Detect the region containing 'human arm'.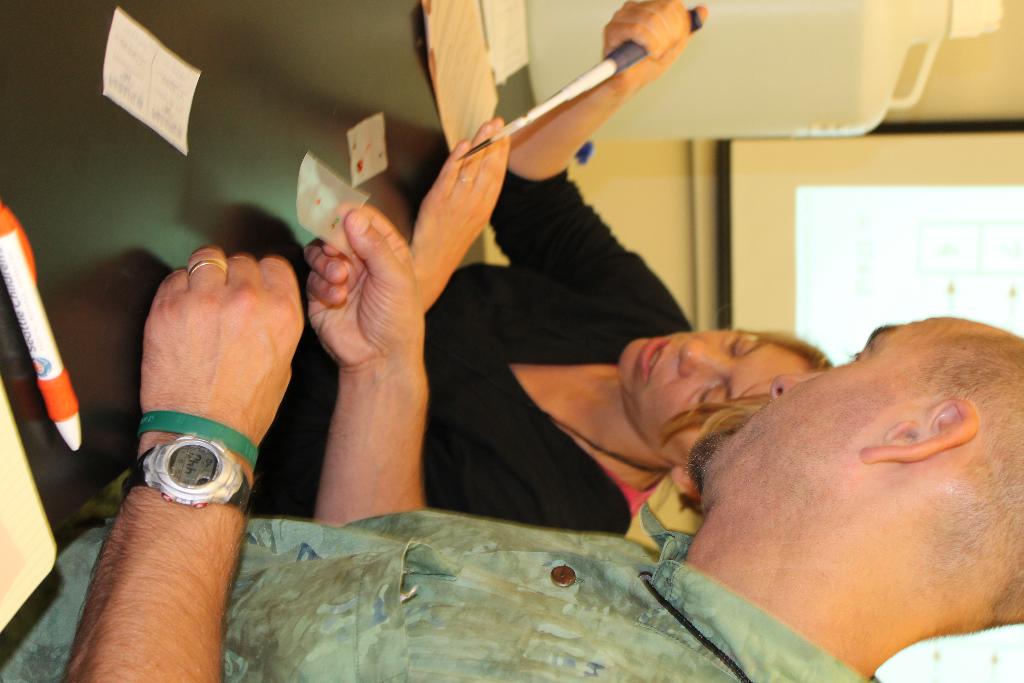
bbox(404, 110, 509, 315).
